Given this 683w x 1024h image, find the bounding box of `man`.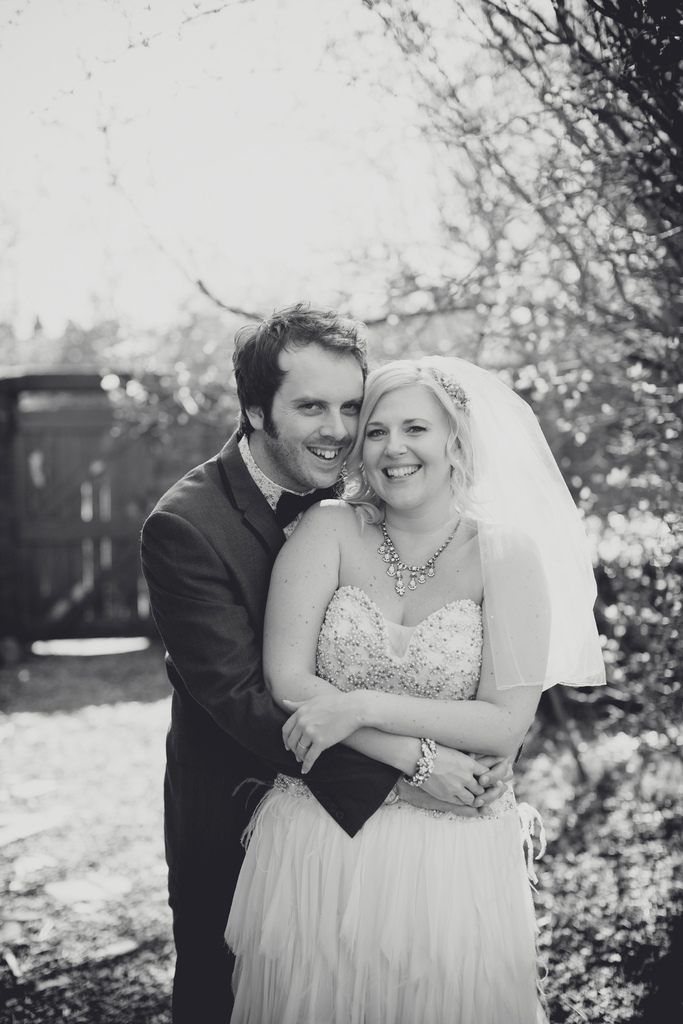
x1=143 y1=305 x2=511 y2=1023.
